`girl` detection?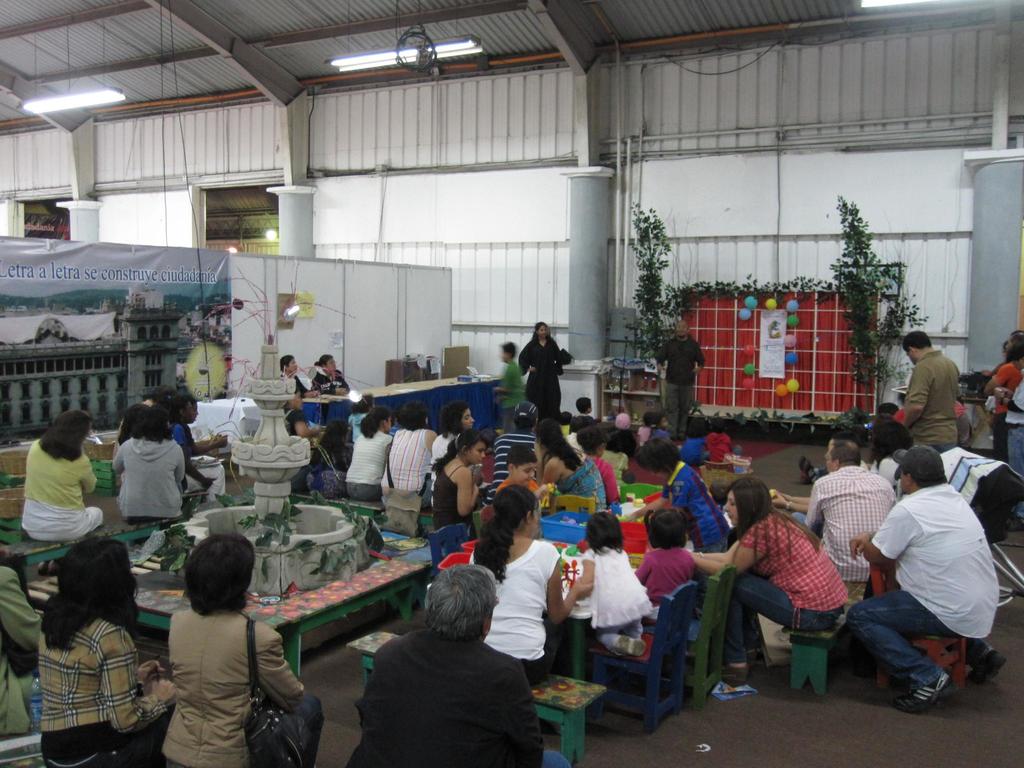
l=632, t=508, r=699, b=601
